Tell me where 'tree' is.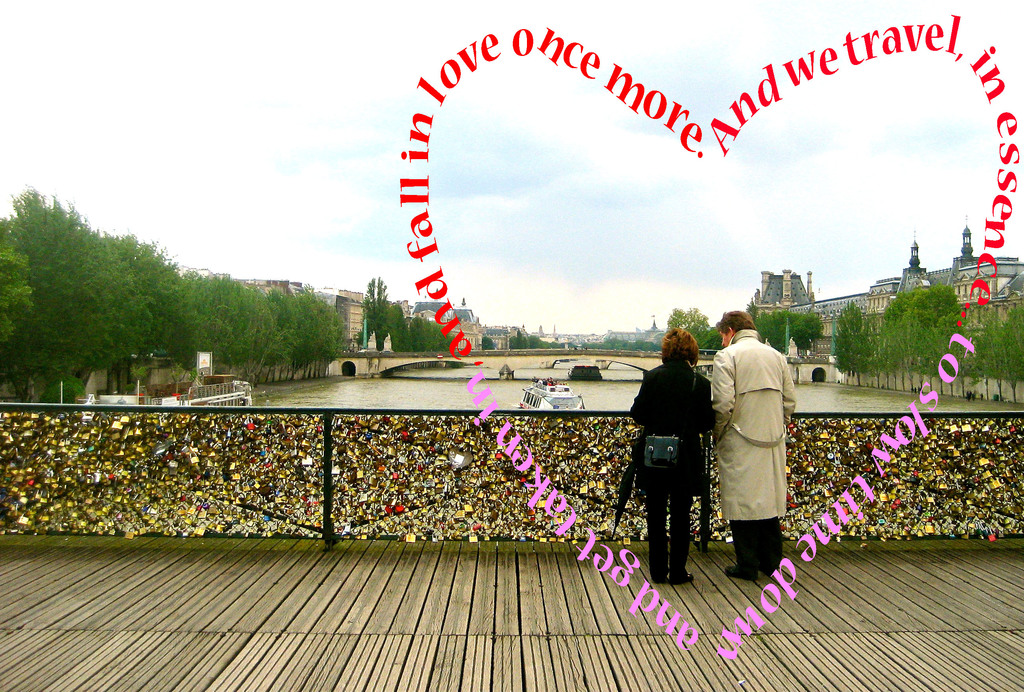
'tree' is at [821, 277, 1023, 391].
